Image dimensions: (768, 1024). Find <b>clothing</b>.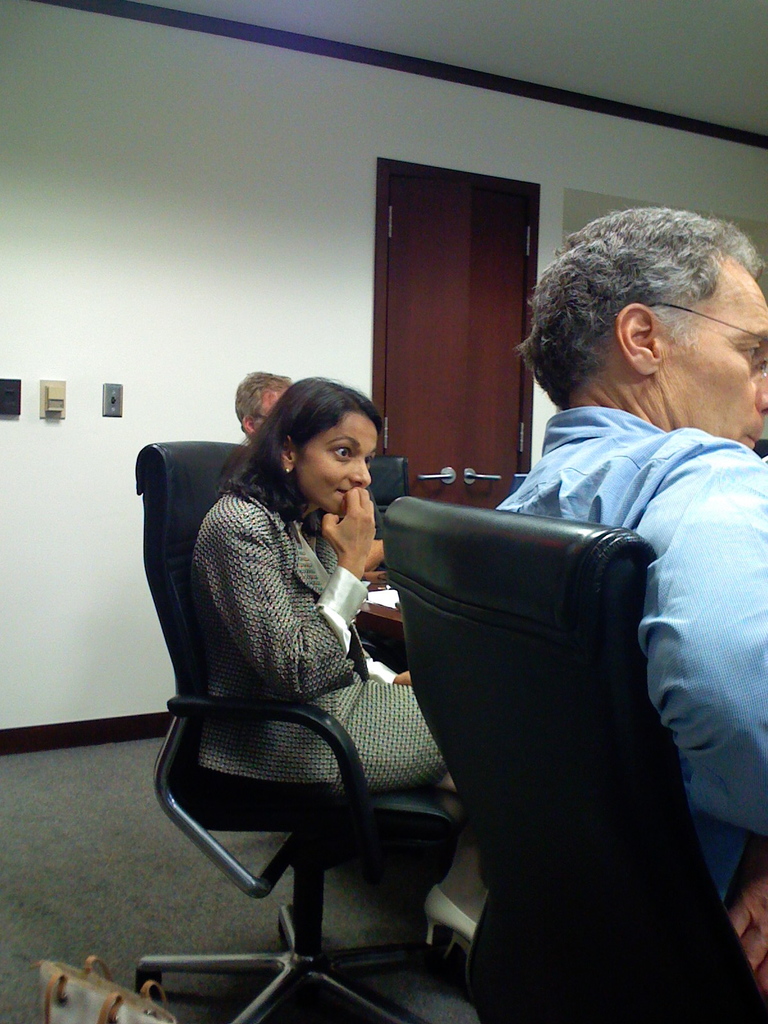
crop(193, 476, 456, 783).
